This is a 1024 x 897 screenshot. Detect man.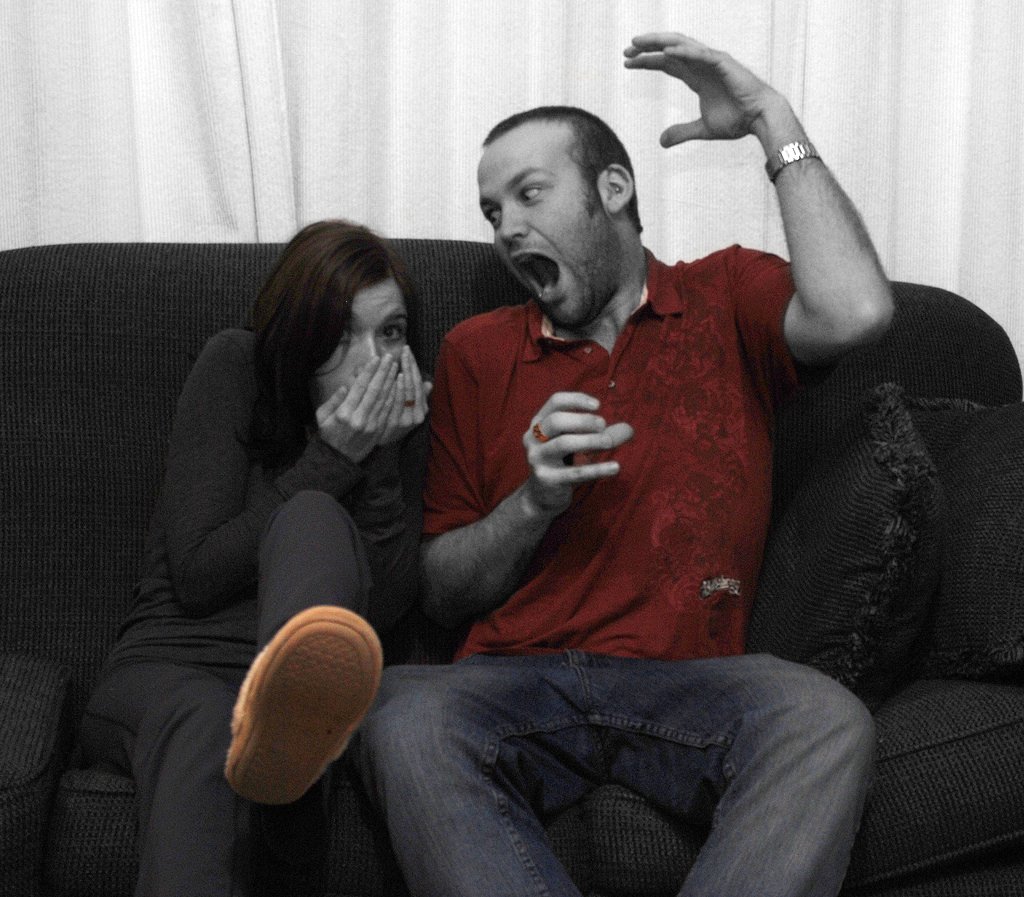
(x1=350, y1=26, x2=898, y2=896).
